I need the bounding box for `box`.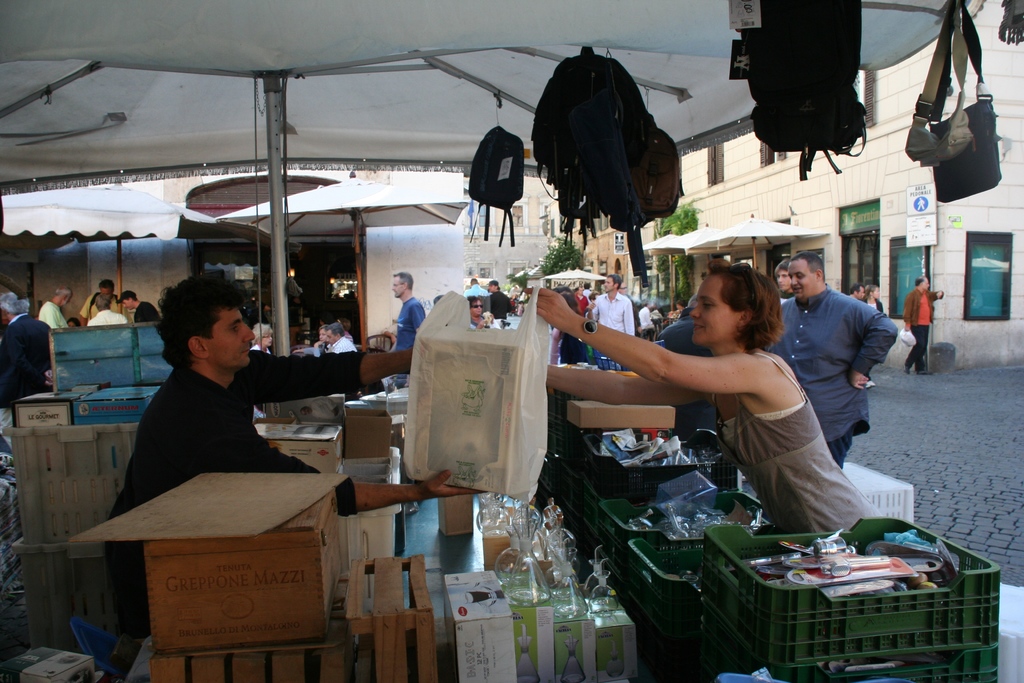
Here it is: 342,401,390,477.
